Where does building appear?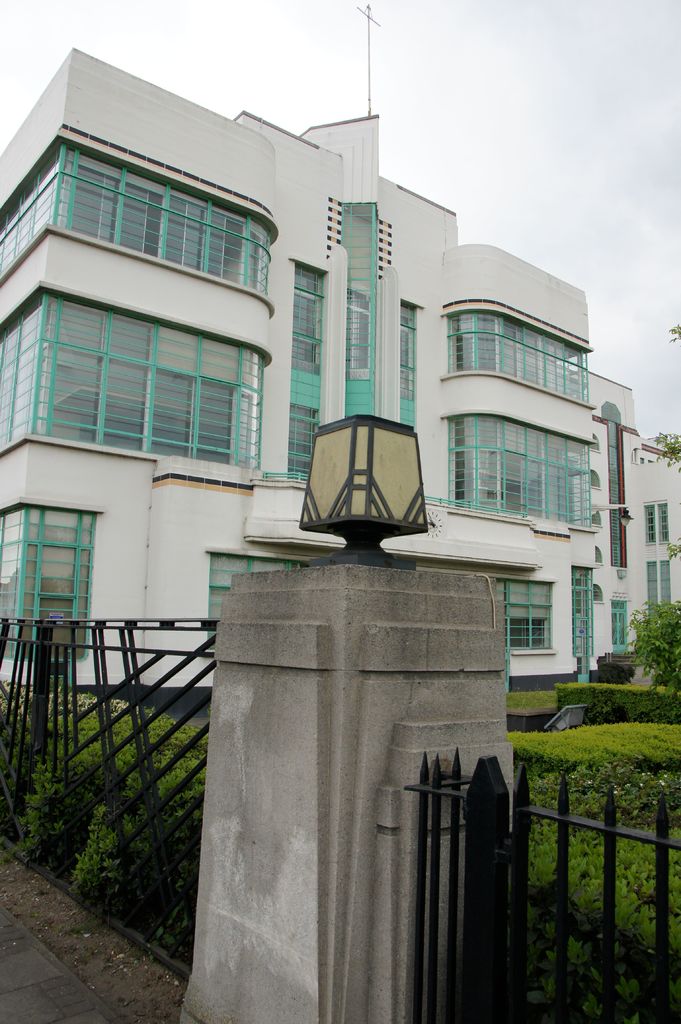
Appears at {"x1": 0, "y1": 46, "x2": 599, "y2": 693}.
